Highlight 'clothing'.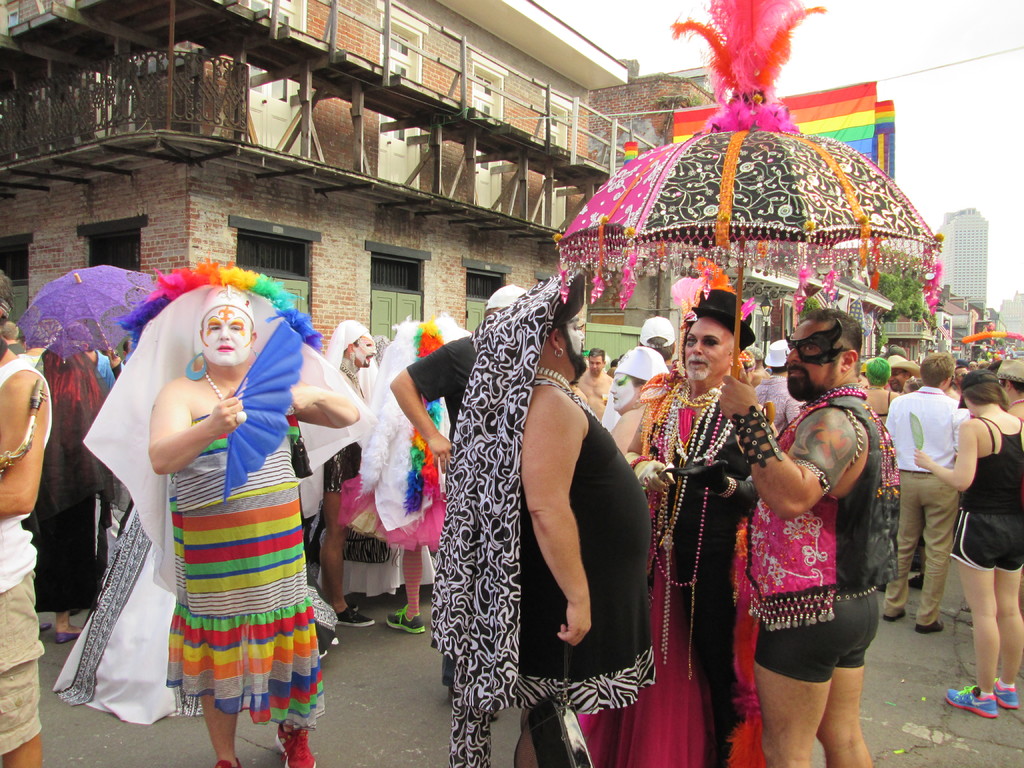
Highlighted region: 91 350 115 399.
